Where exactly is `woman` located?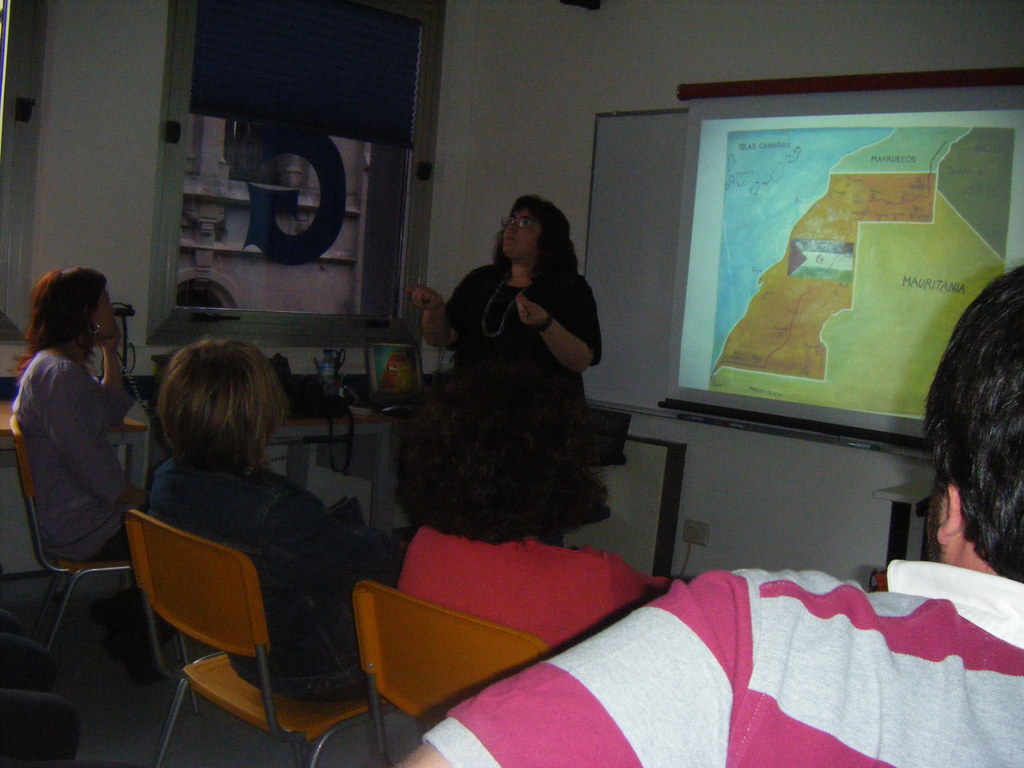
Its bounding box is l=18, t=250, r=125, b=646.
